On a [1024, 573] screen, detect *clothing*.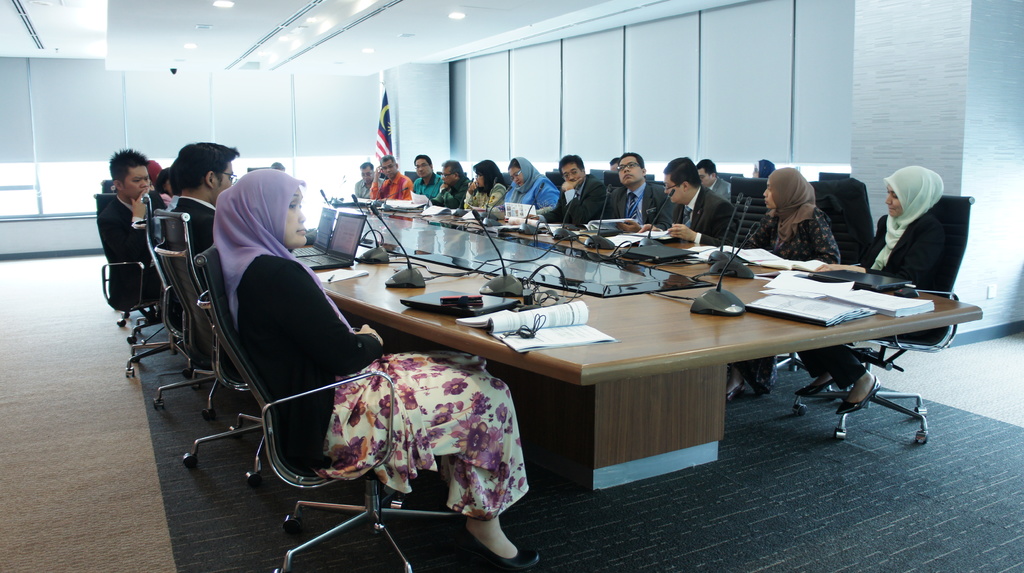
bbox=(414, 170, 444, 204).
